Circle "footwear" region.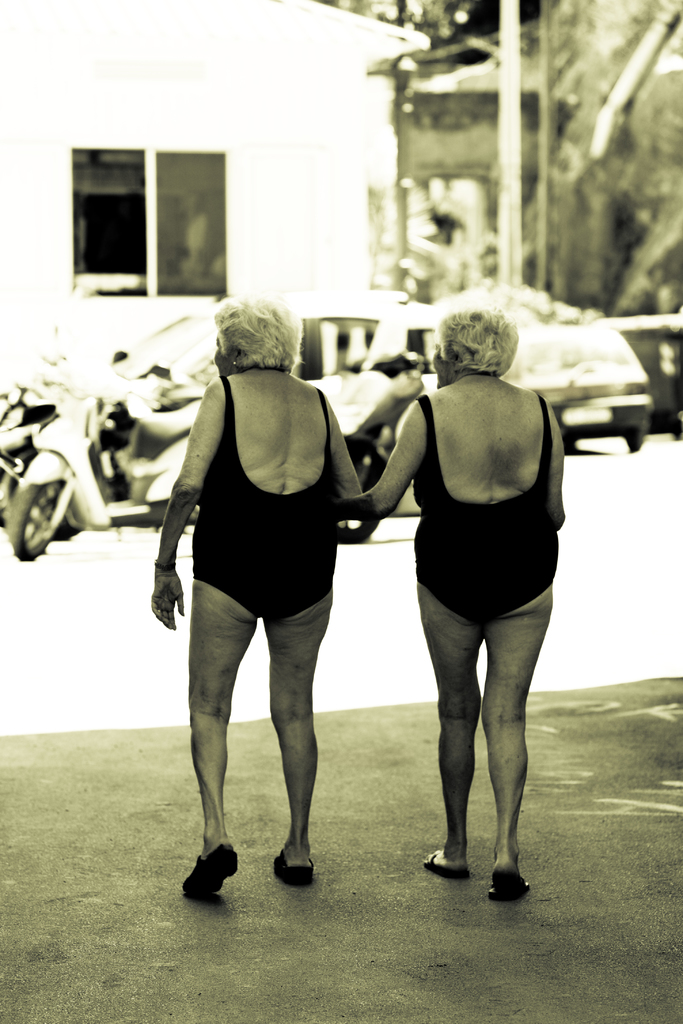
Region: [x1=269, y1=847, x2=317, y2=889].
